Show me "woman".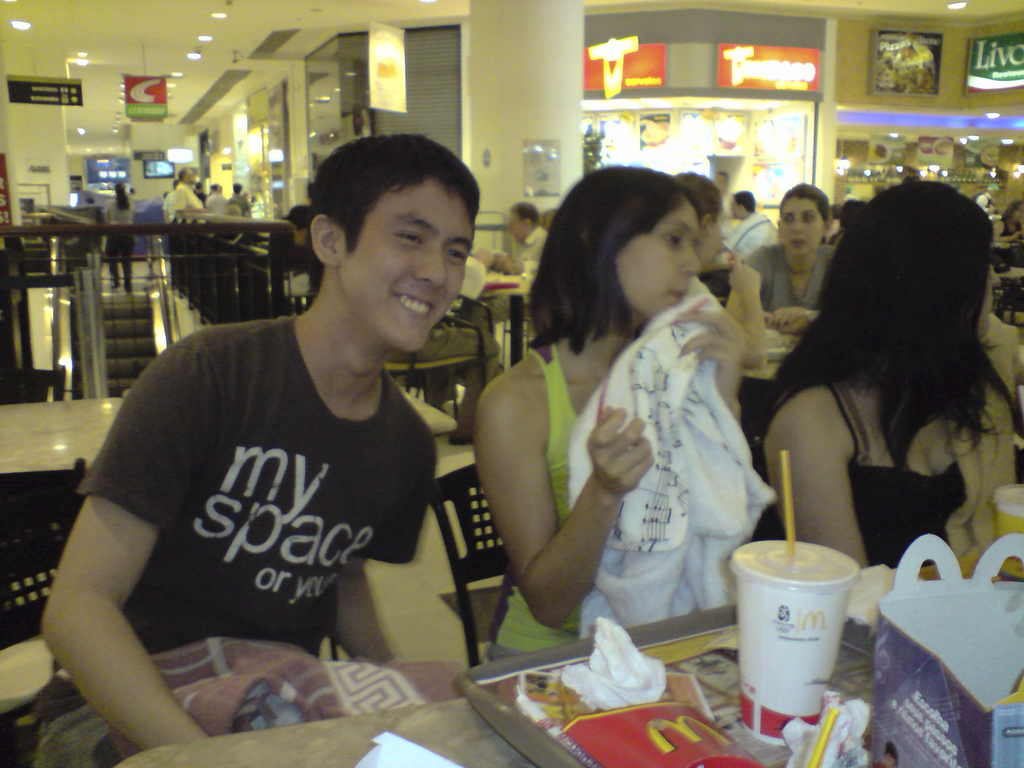
"woman" is here: pyautogui.locateOnScreen(100, 175, 136, 294).
